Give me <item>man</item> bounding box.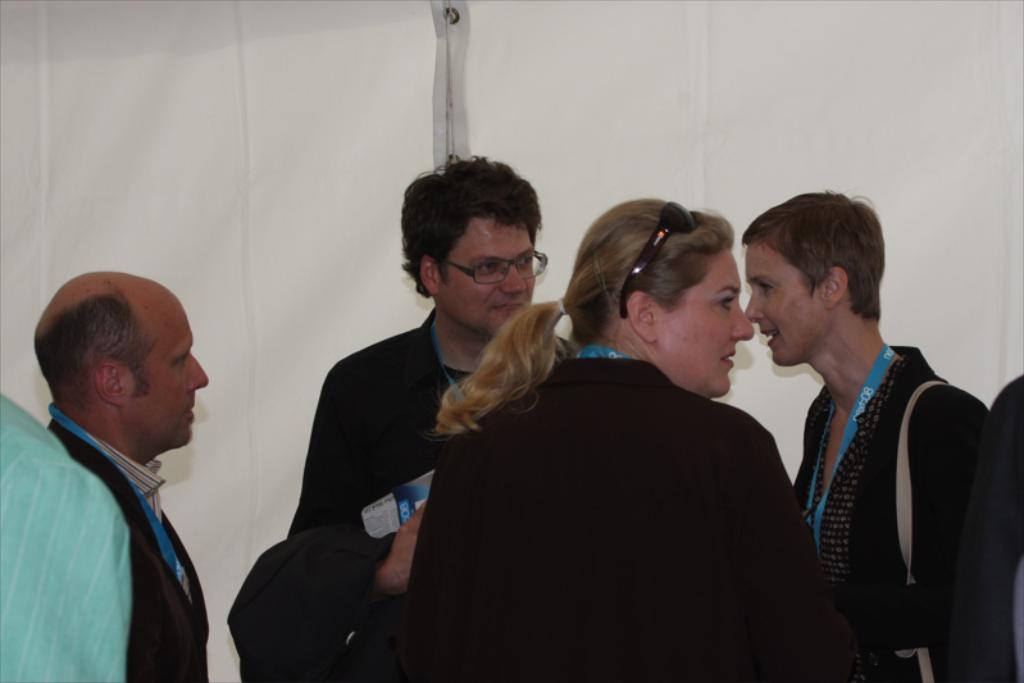
(219, 154, 555, 682).
